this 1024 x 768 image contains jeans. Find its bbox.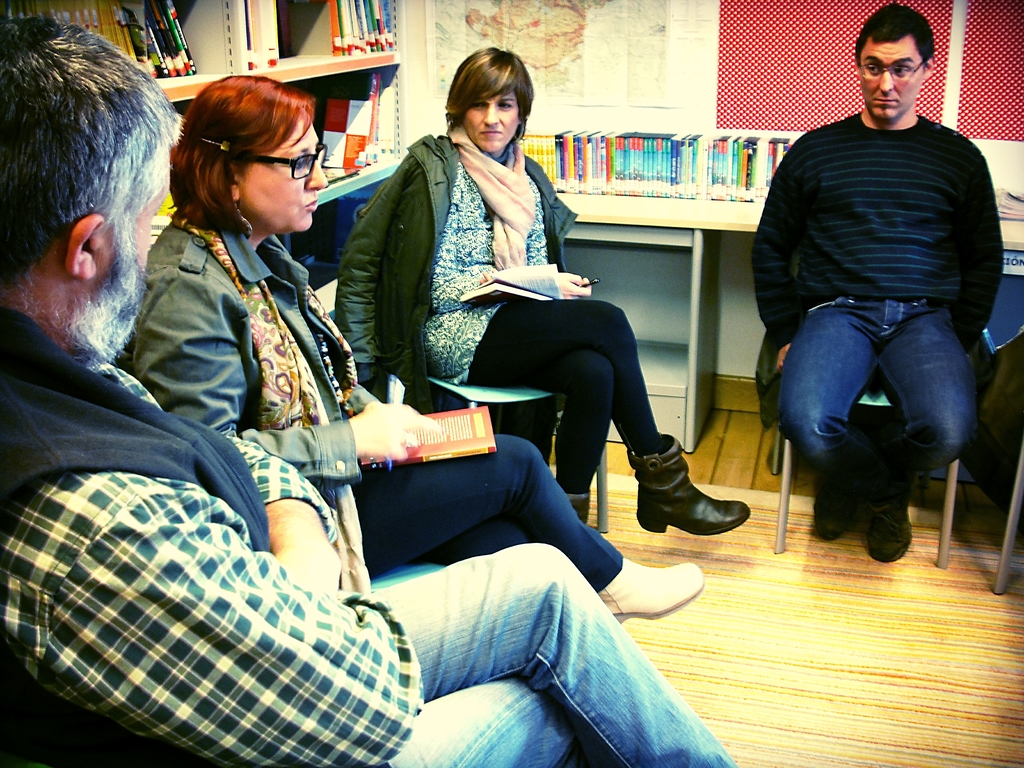
[775, 292, 987, 545].
